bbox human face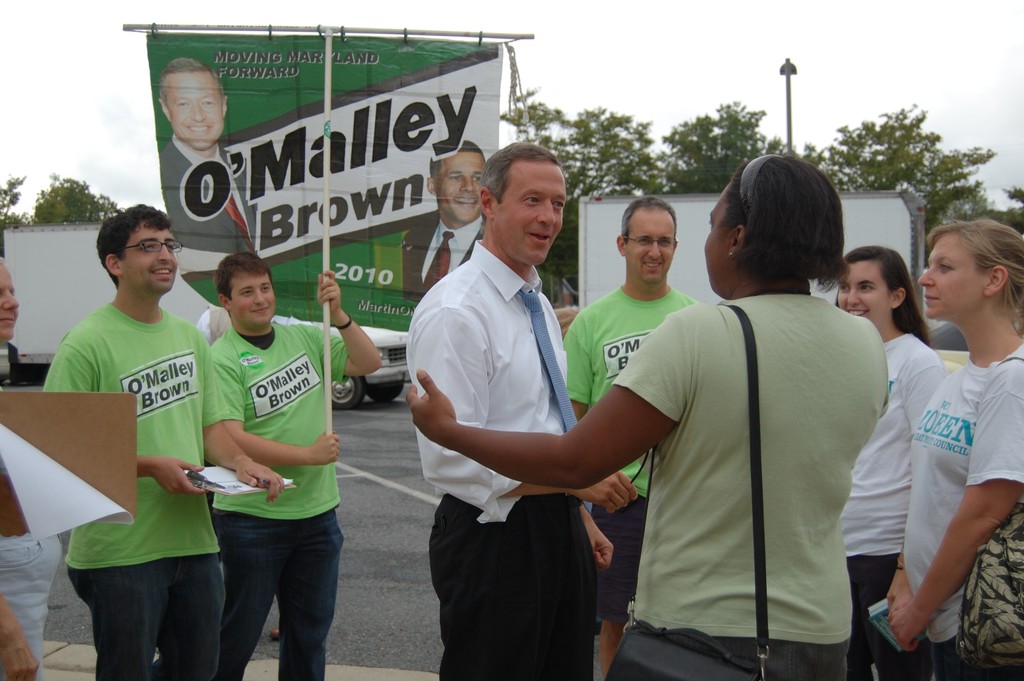
bbox(837, 264, 888, 325)
